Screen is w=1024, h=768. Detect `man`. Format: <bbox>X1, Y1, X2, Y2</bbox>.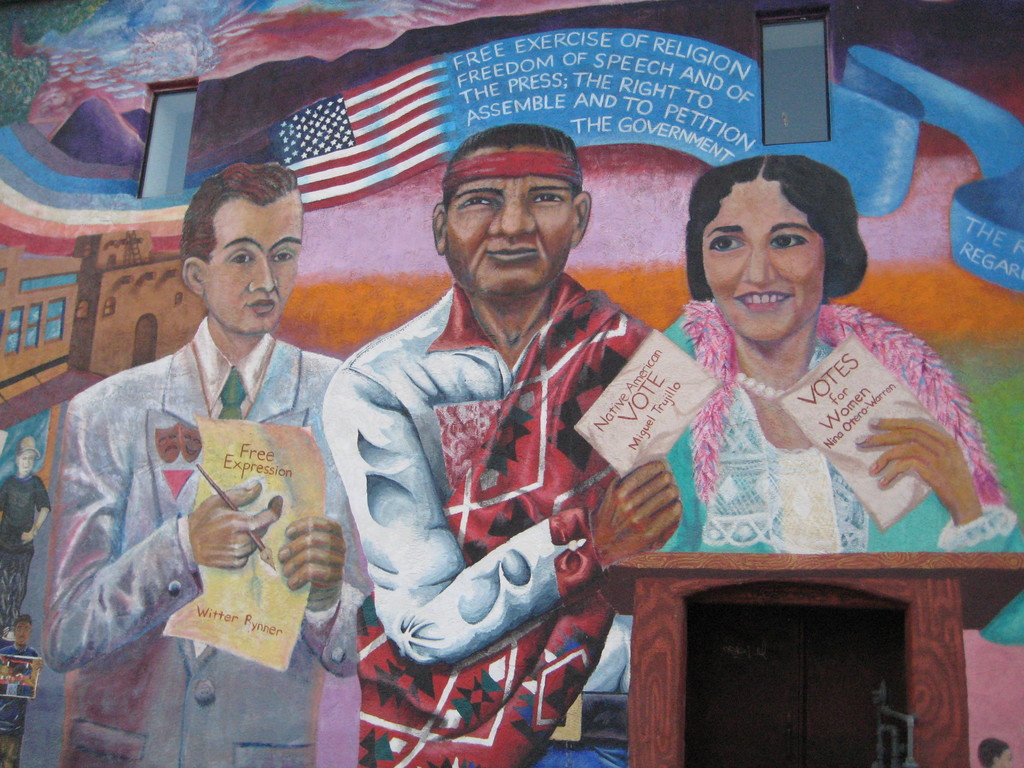
<bbox>0, 436, 49, 636</bbox>.
